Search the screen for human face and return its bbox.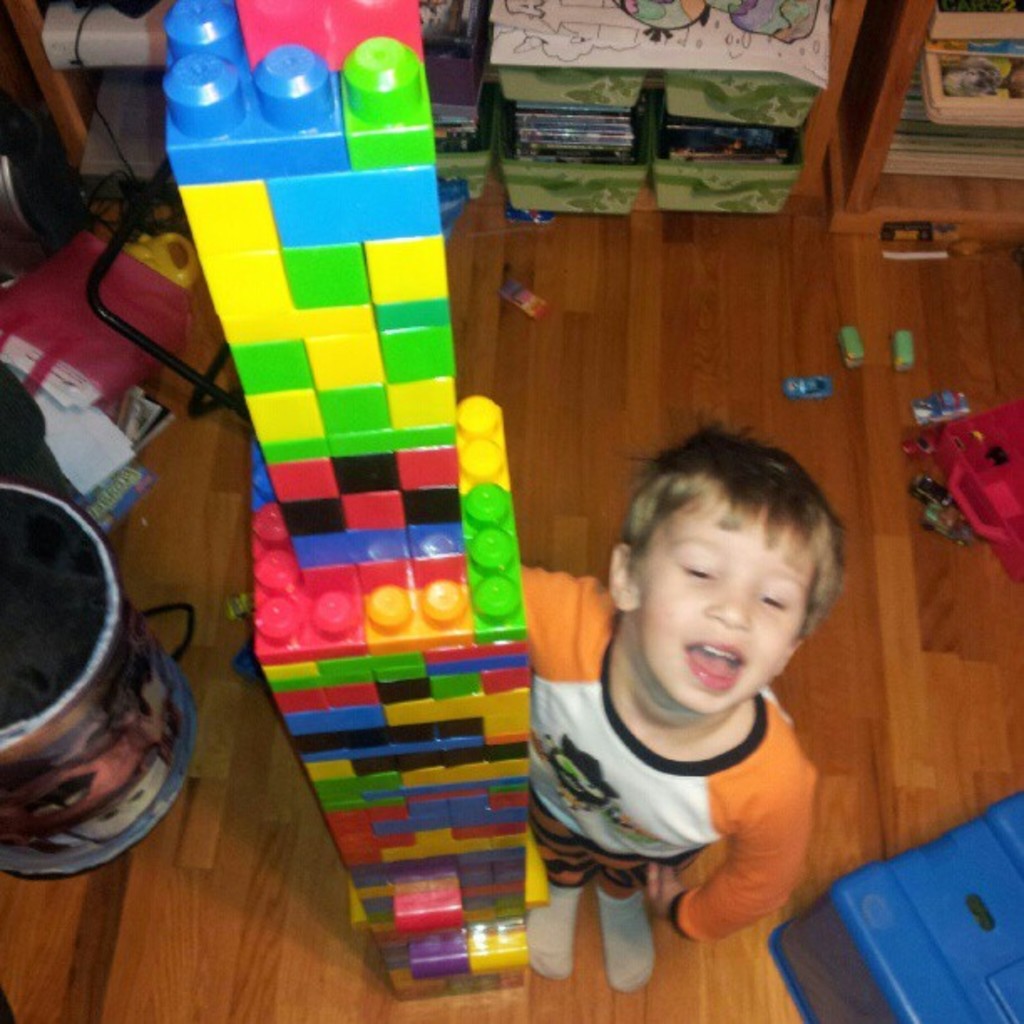
Found: {"left": 637, "top": 495, "right": 810, "bottom": 713}.
